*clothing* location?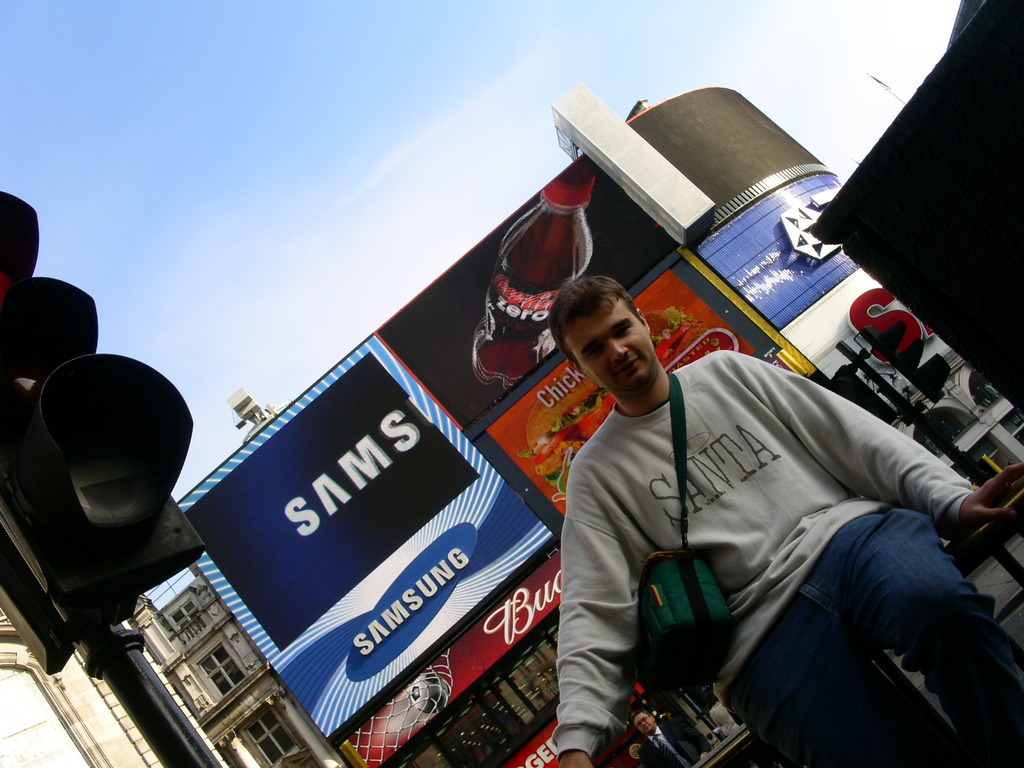
(left=548, top=347, right=1023, bottom=762)
